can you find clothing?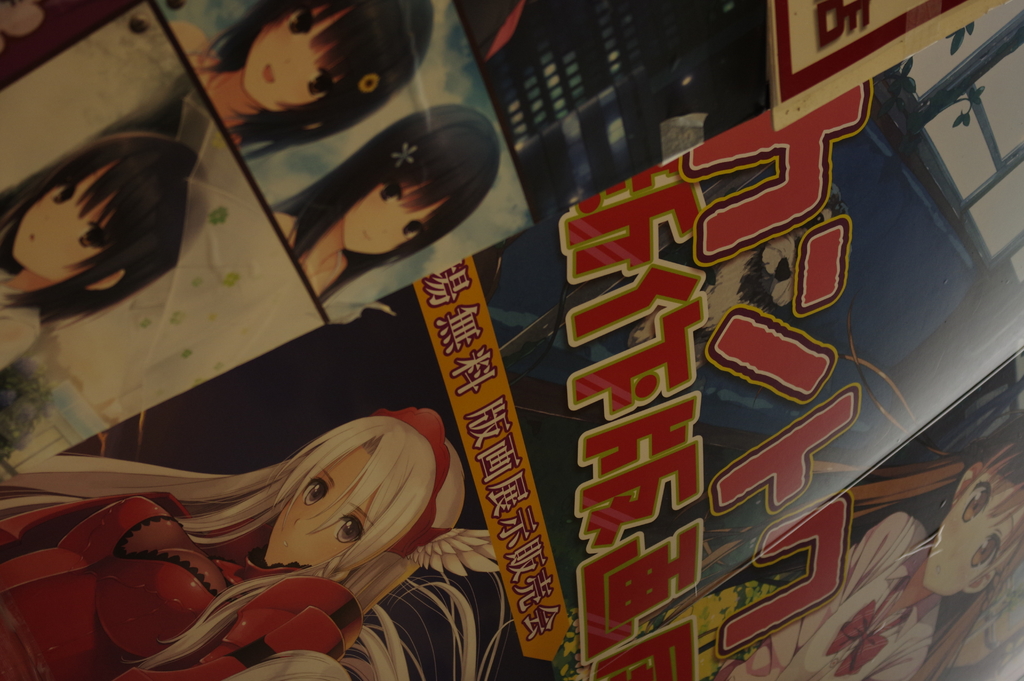
Yes, bounding box: box(0, 494, 359, 680).
